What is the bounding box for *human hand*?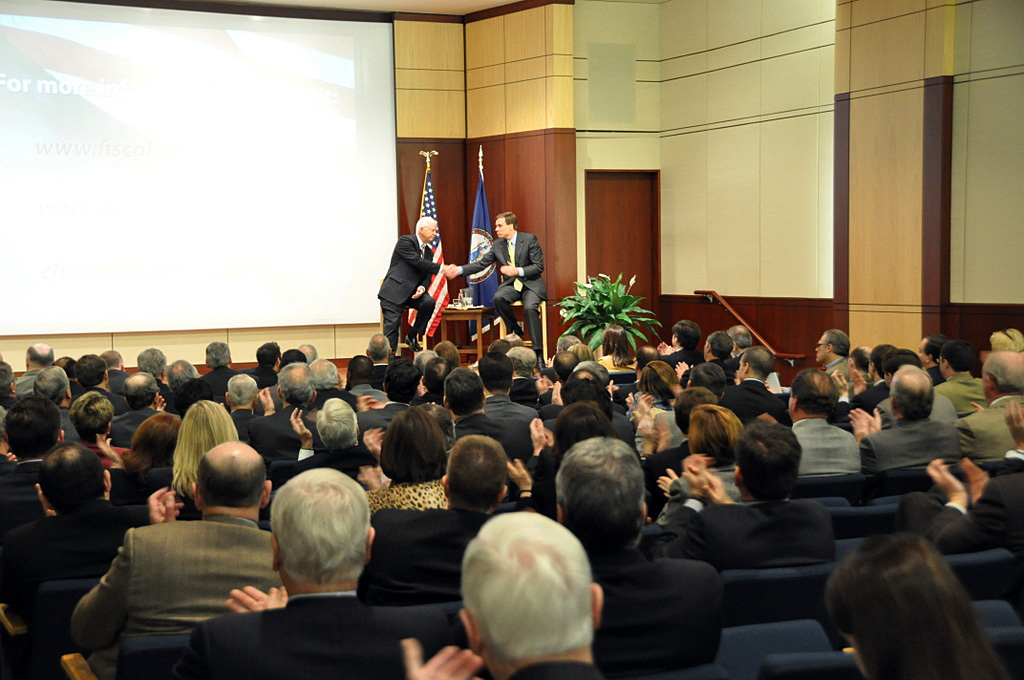
locate(924, 456, 967, 498).
